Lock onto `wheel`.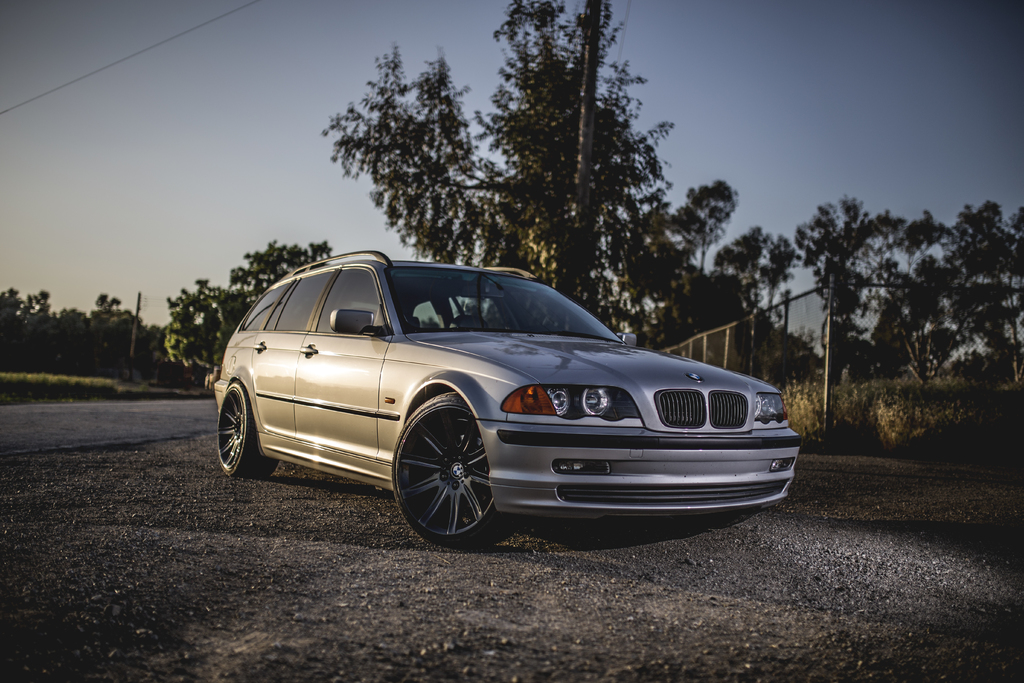
Locked: (396, 411, 490, 535).
